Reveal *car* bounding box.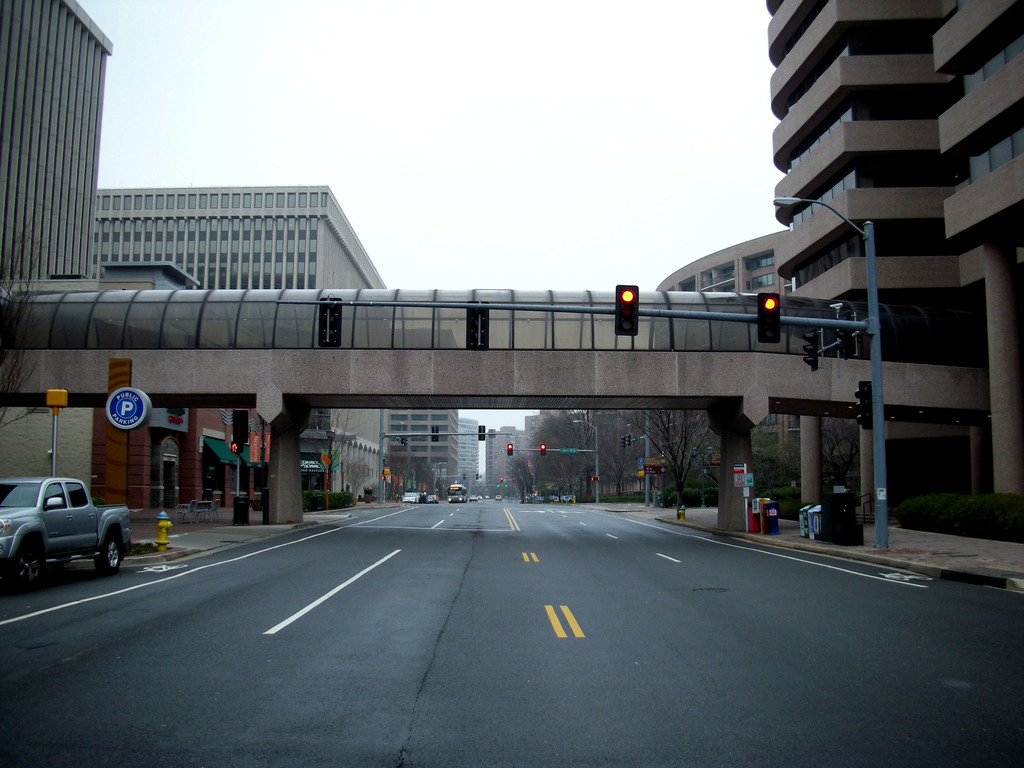
Revealed: 401 490 415 501.
